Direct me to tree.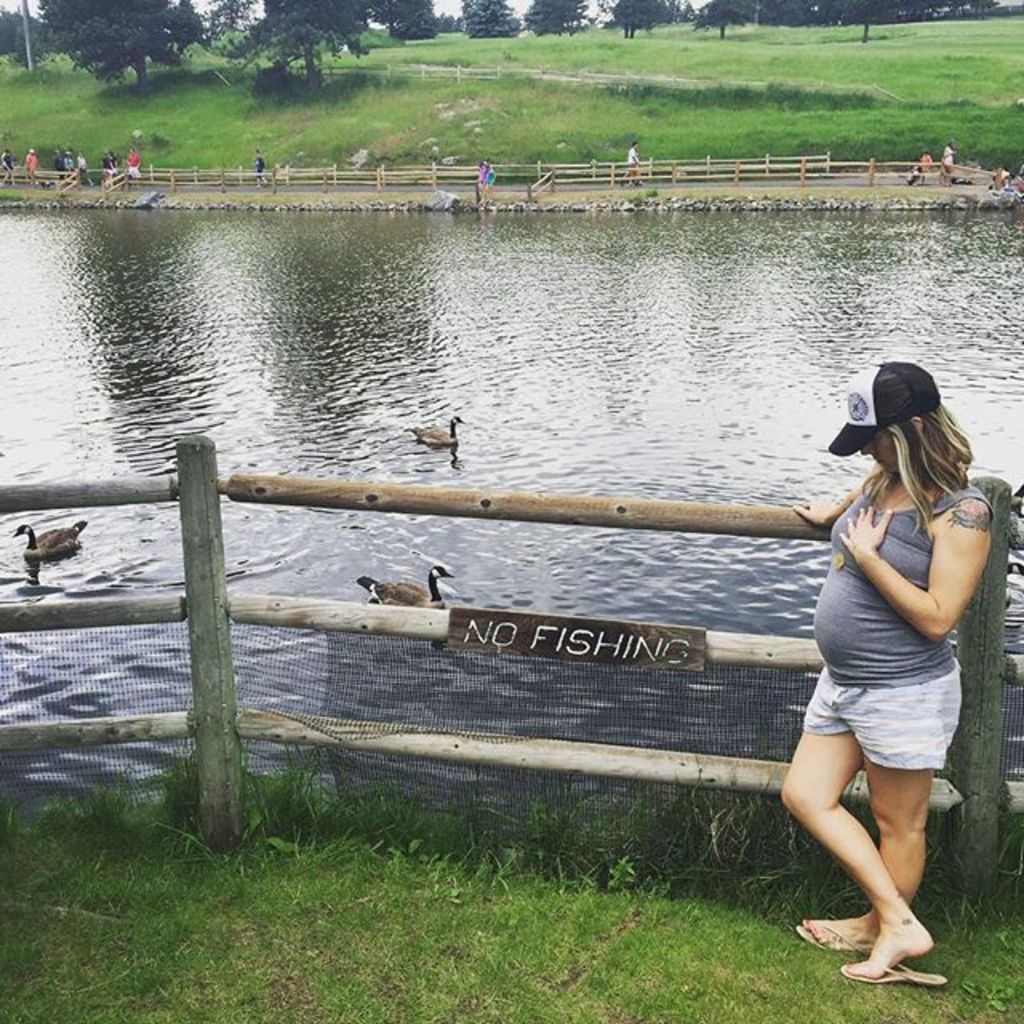
Direction: (x1=211, y1=0, x2=373, y2=74).
